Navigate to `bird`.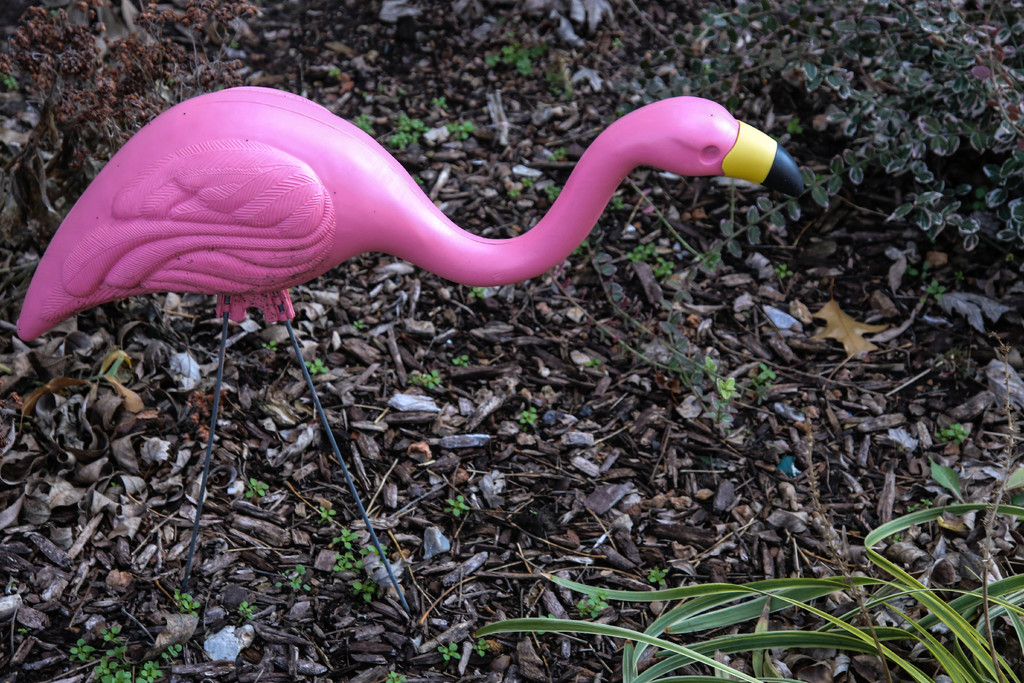
Navigation target: x1=16 y1=85 x2=806 y2=613.
